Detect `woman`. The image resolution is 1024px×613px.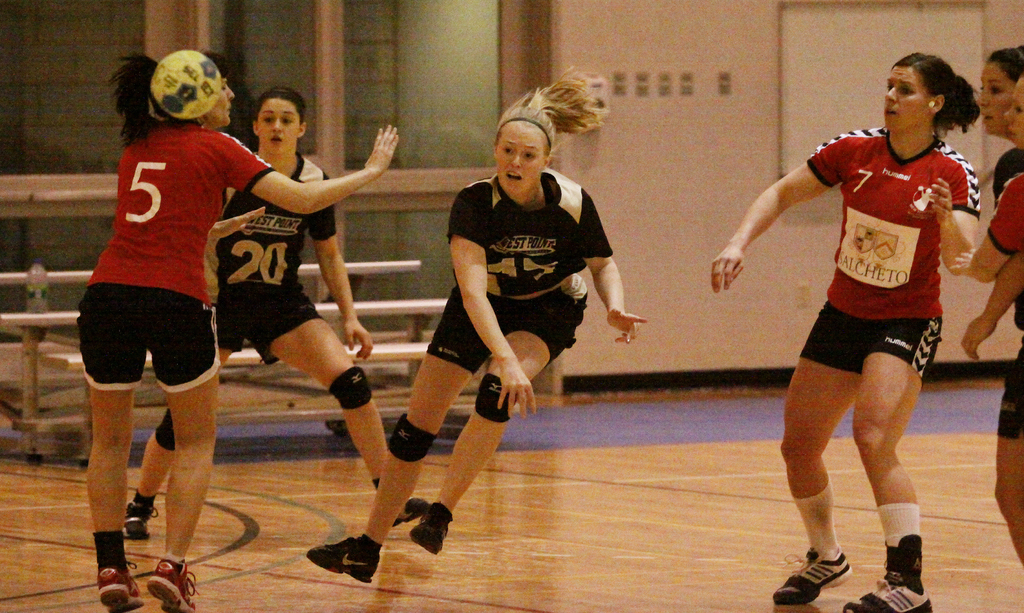
Rect(124, 86, 435, 540).
